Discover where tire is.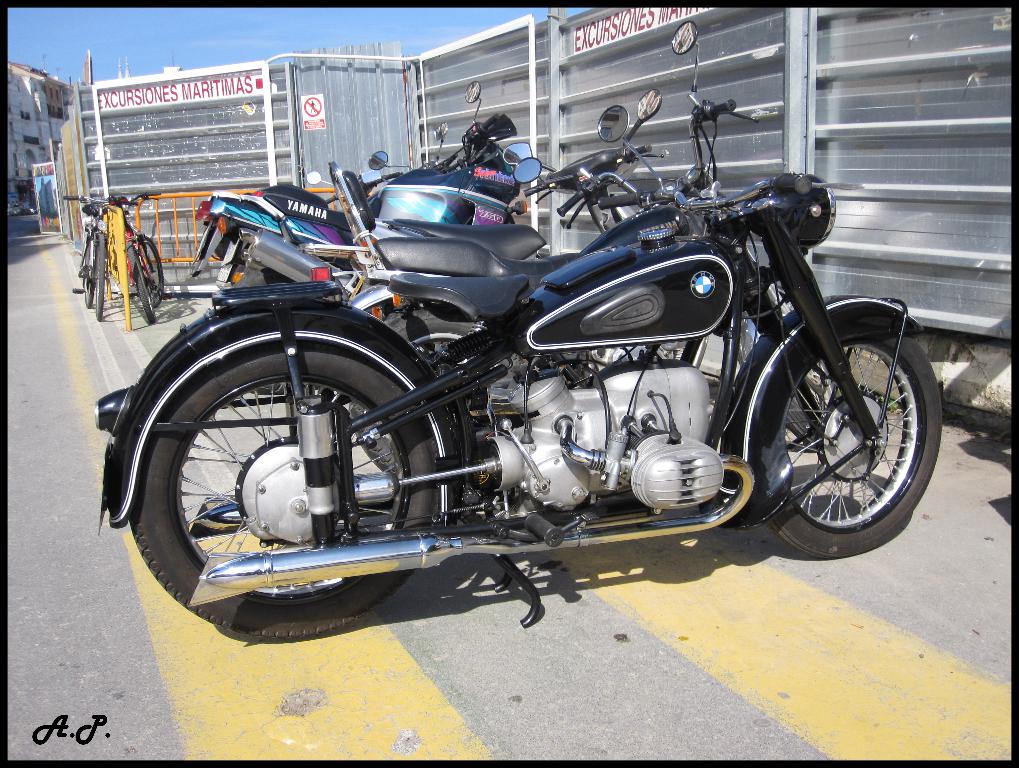
Discovered at [x1=224, y1=268, x2=332, y2=393].
